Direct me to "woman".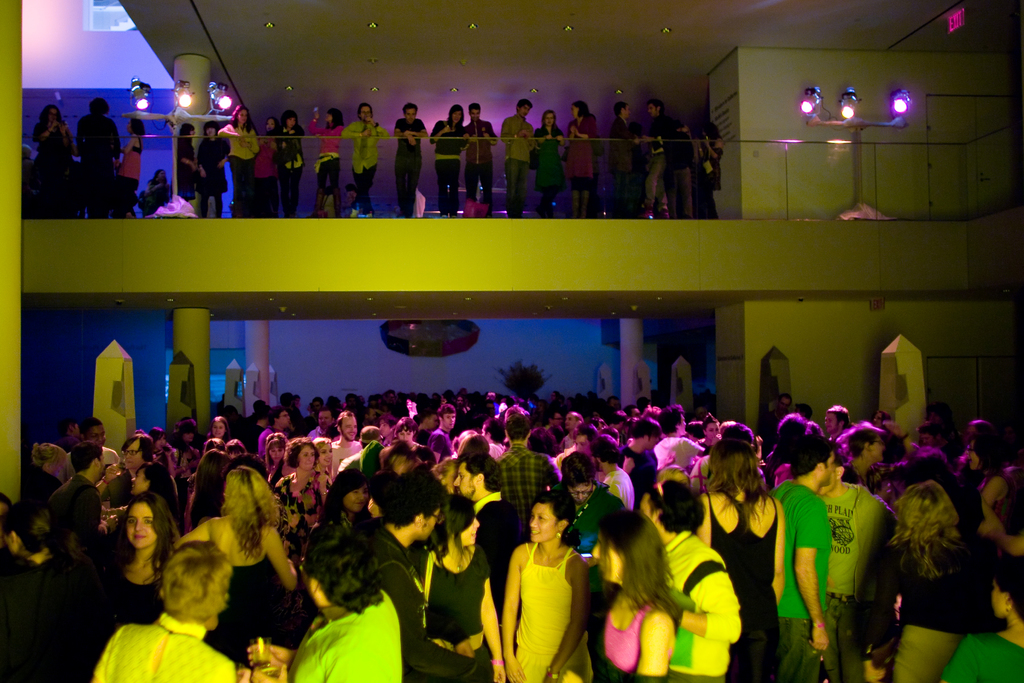
Direction: (x1=529, y1=109, x2=568, y2=217).
